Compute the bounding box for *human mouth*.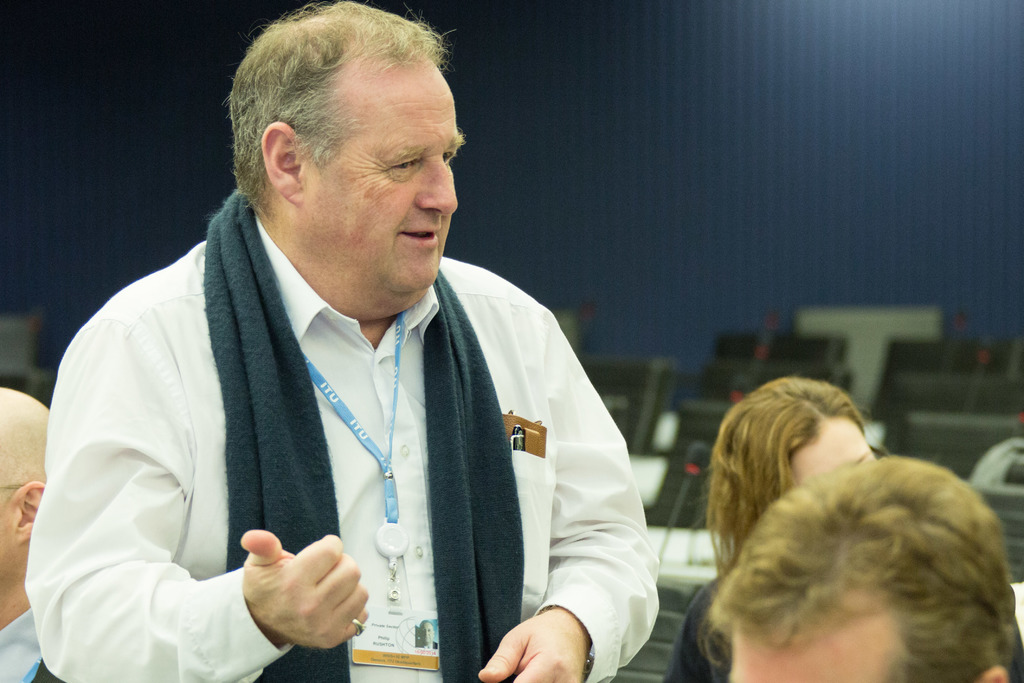
[400, 226, 442, 247].
